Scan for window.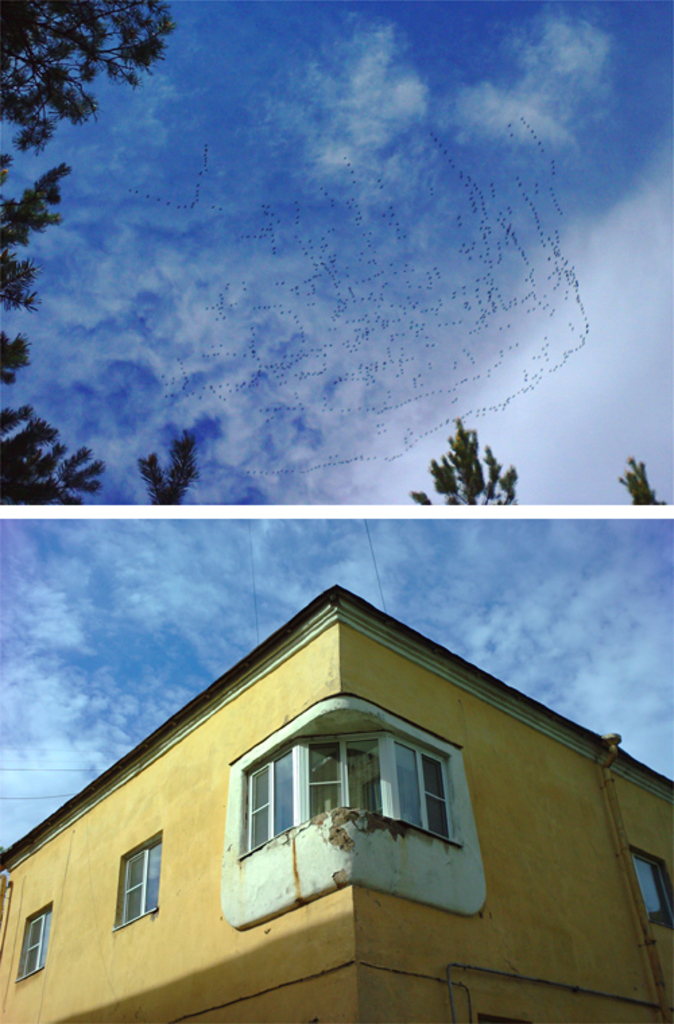
Scan result: x1=117, y1=838, x2=171, y2=930.
